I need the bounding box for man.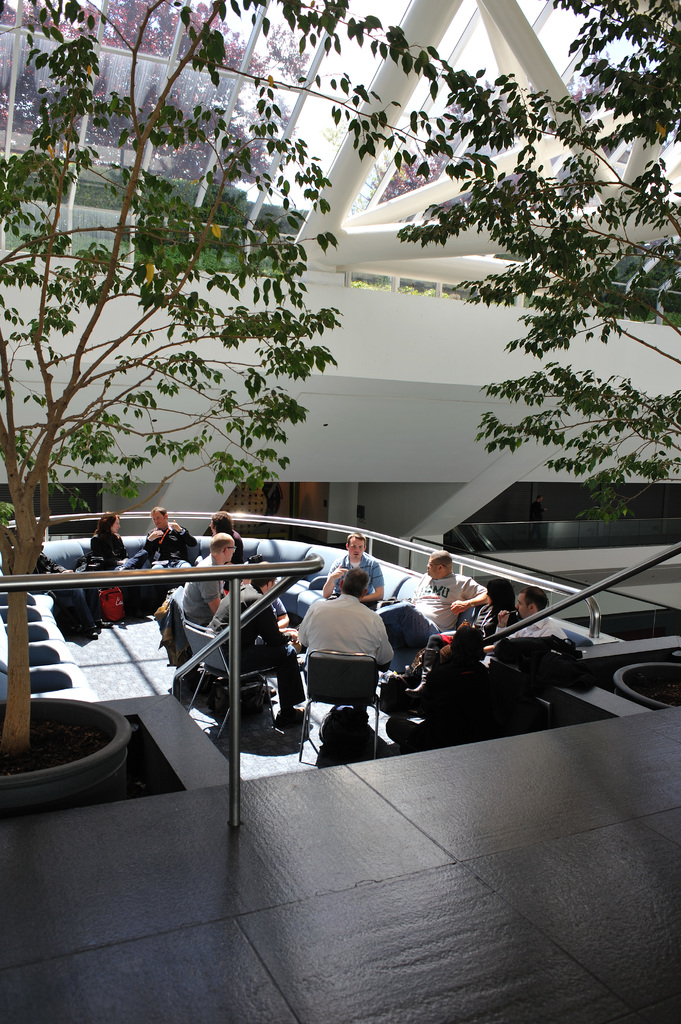
Here it is: left=180, top=532, right=235, bottom=637.
